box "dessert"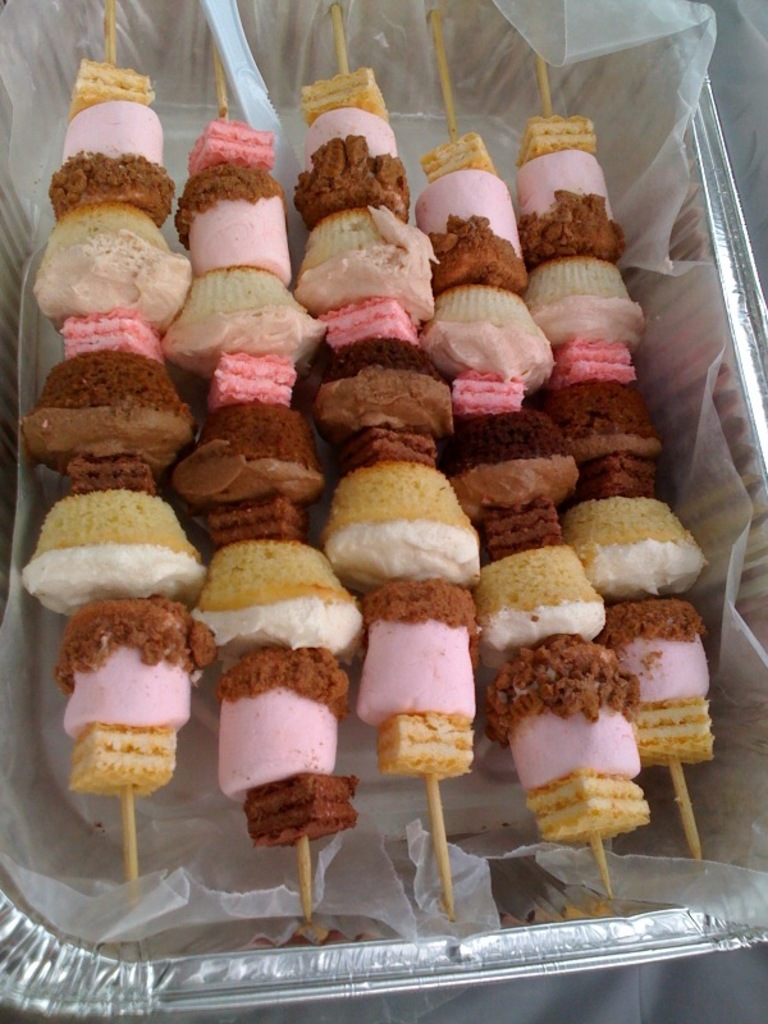
select_region(244, 773, 361, 847)
